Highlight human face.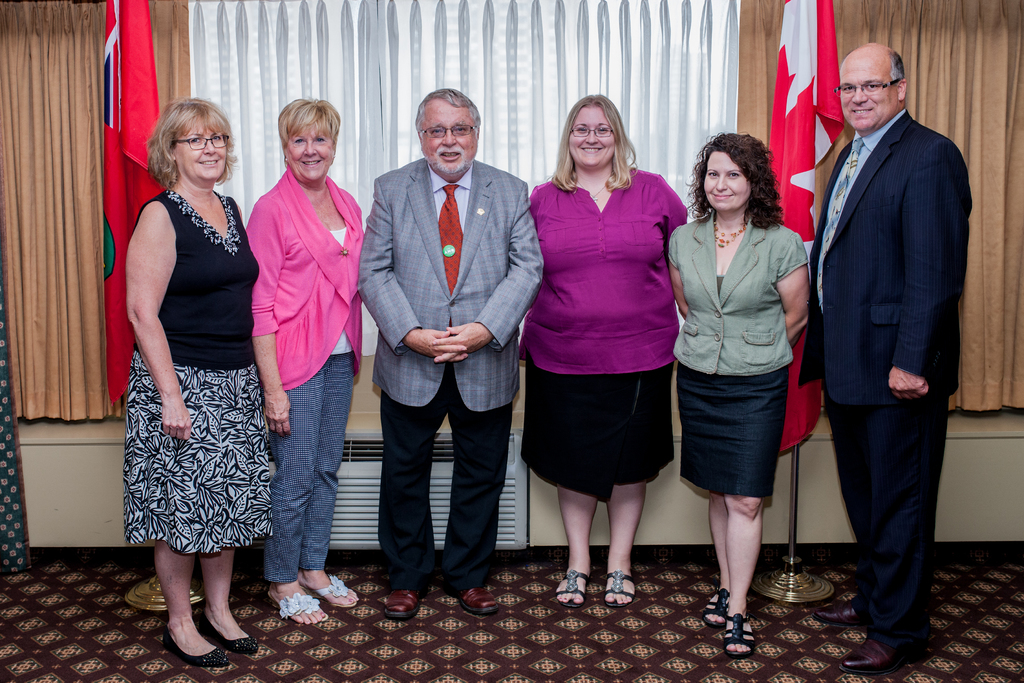
Highlighted region: [x1=567, y1=98, x2=611, y2=168].
